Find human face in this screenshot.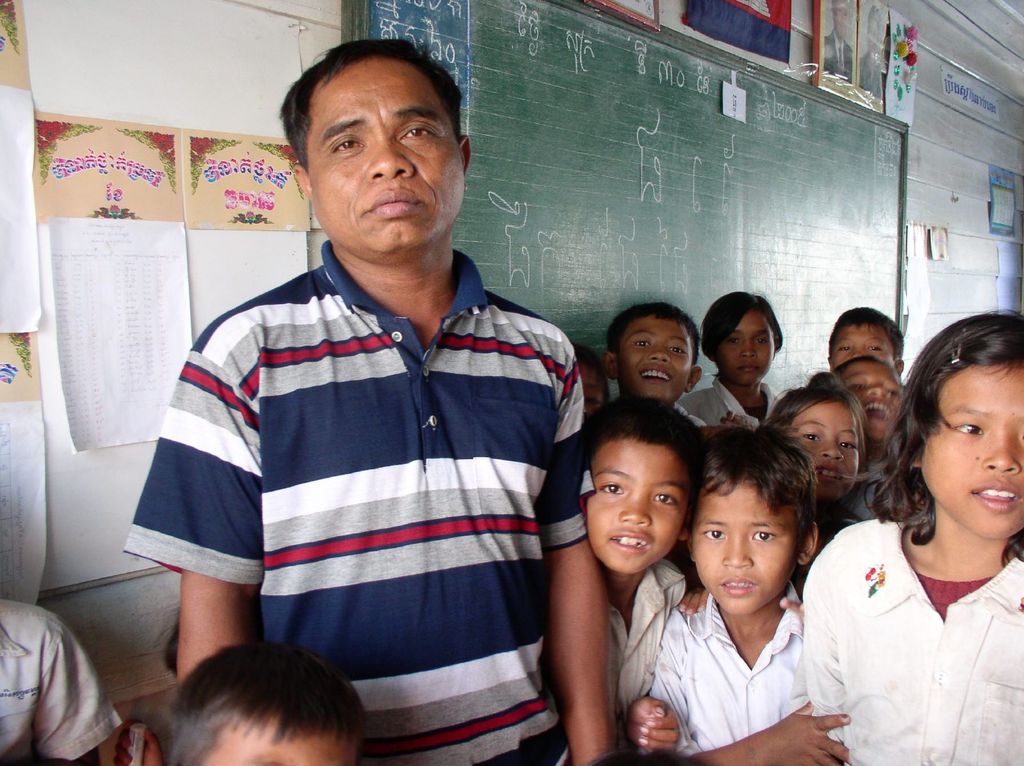
The bounding box for human face is 587/430/686/570.
